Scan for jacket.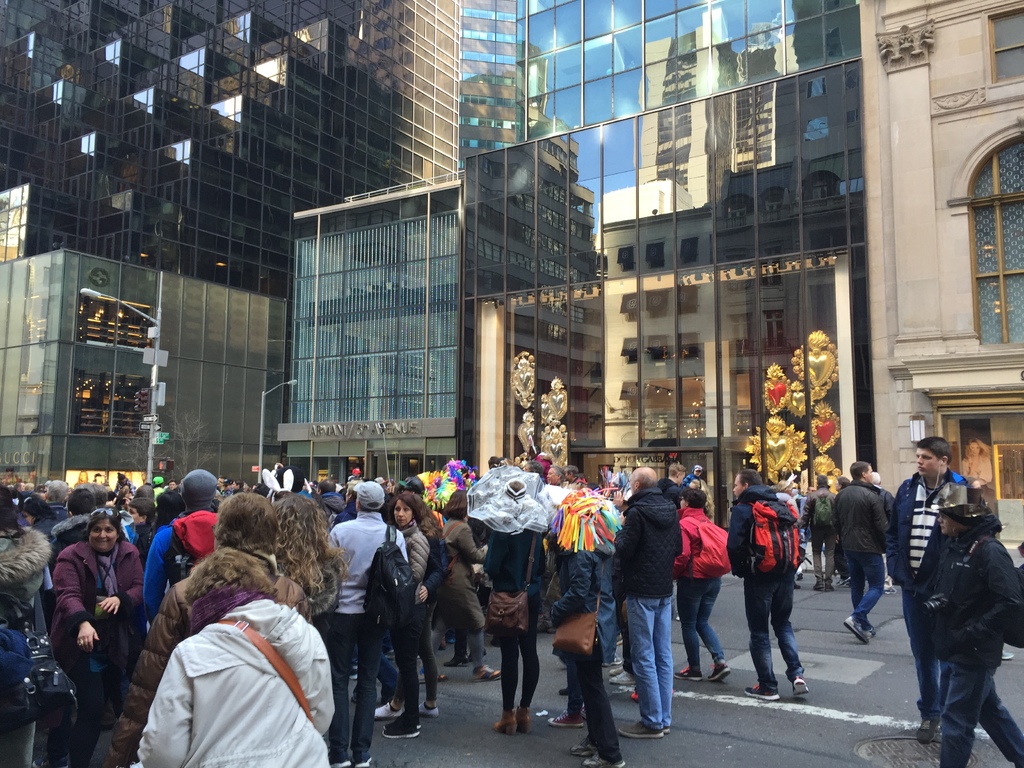
Scan result: Rect(486, 536, 545, 608).
